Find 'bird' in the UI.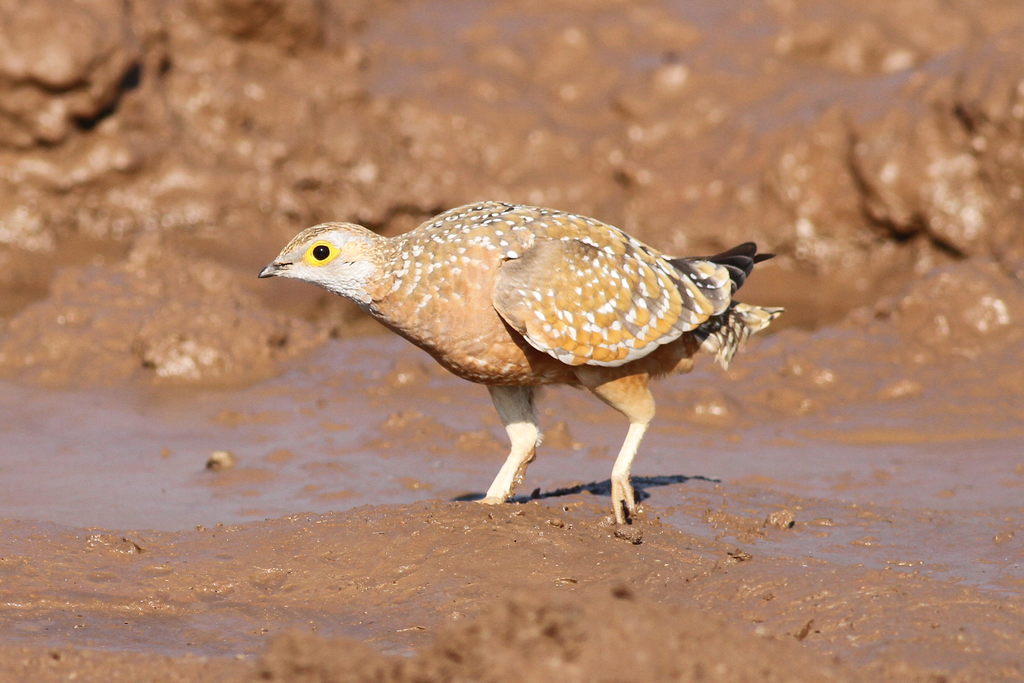
UI element at (left=259, top=194, right=789, bottom=528).
